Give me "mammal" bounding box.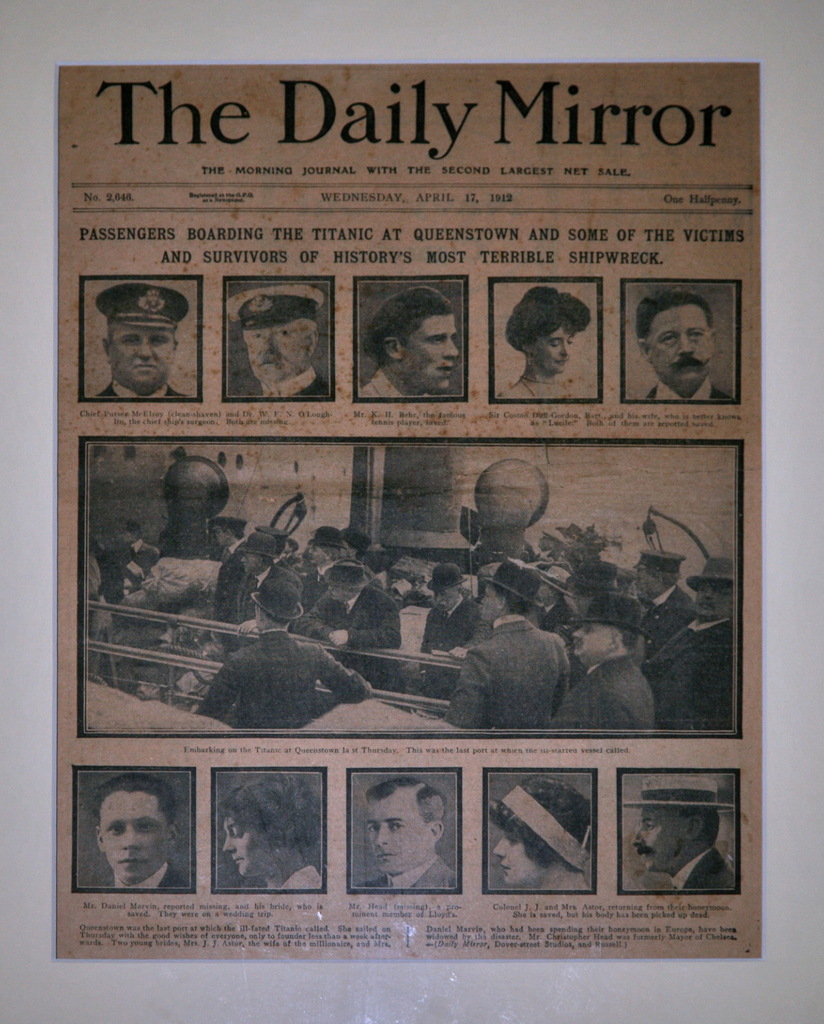
x1=512 y1=284 x2=605 y2=400.
